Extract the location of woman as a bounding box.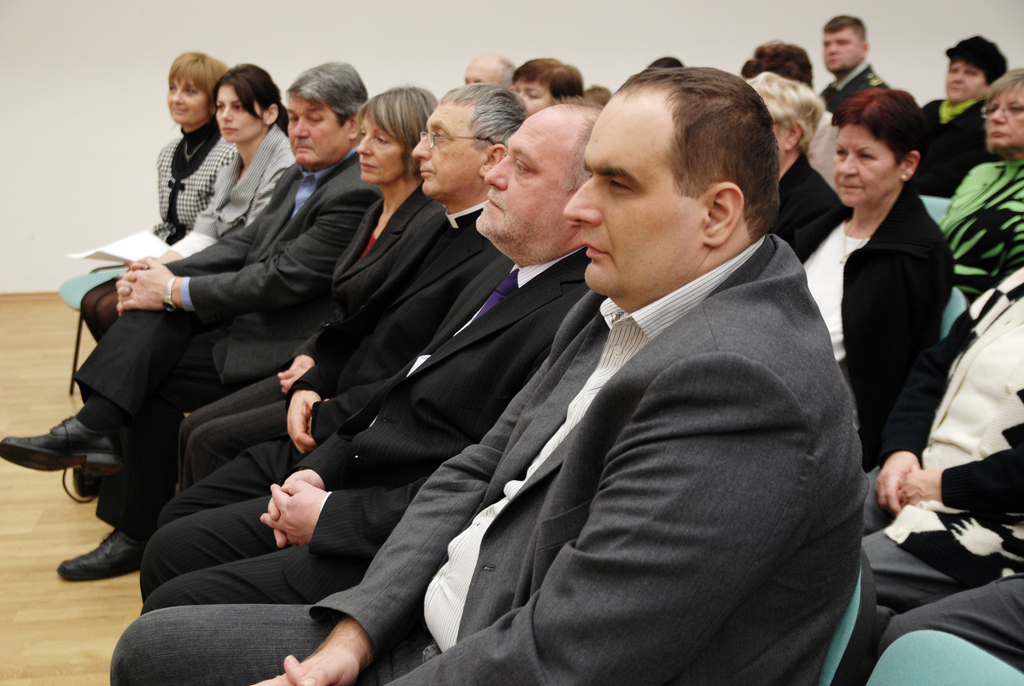
[788,88,956,474].
